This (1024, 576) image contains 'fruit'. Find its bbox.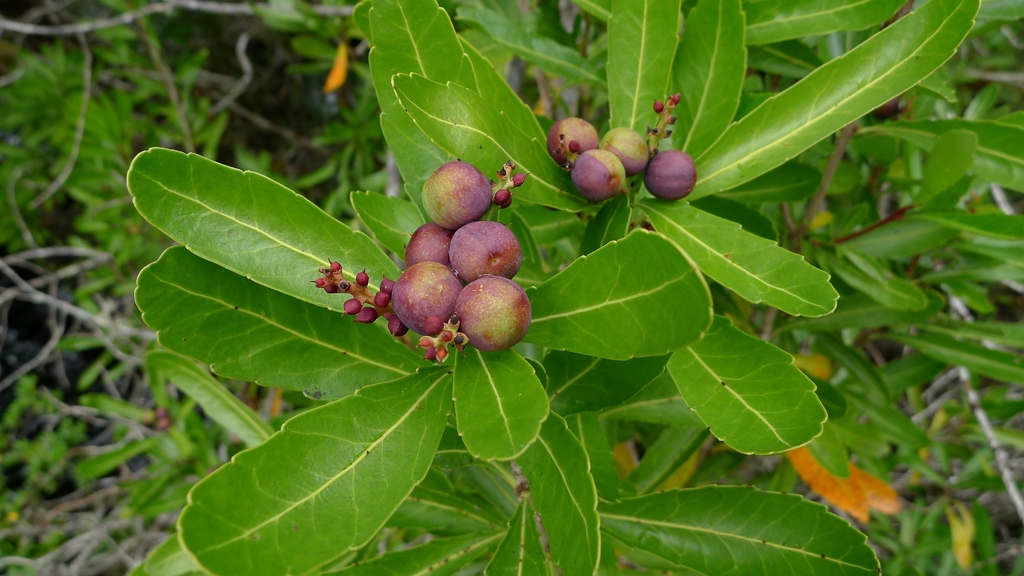
bbox(421, 161, 497, 230).
